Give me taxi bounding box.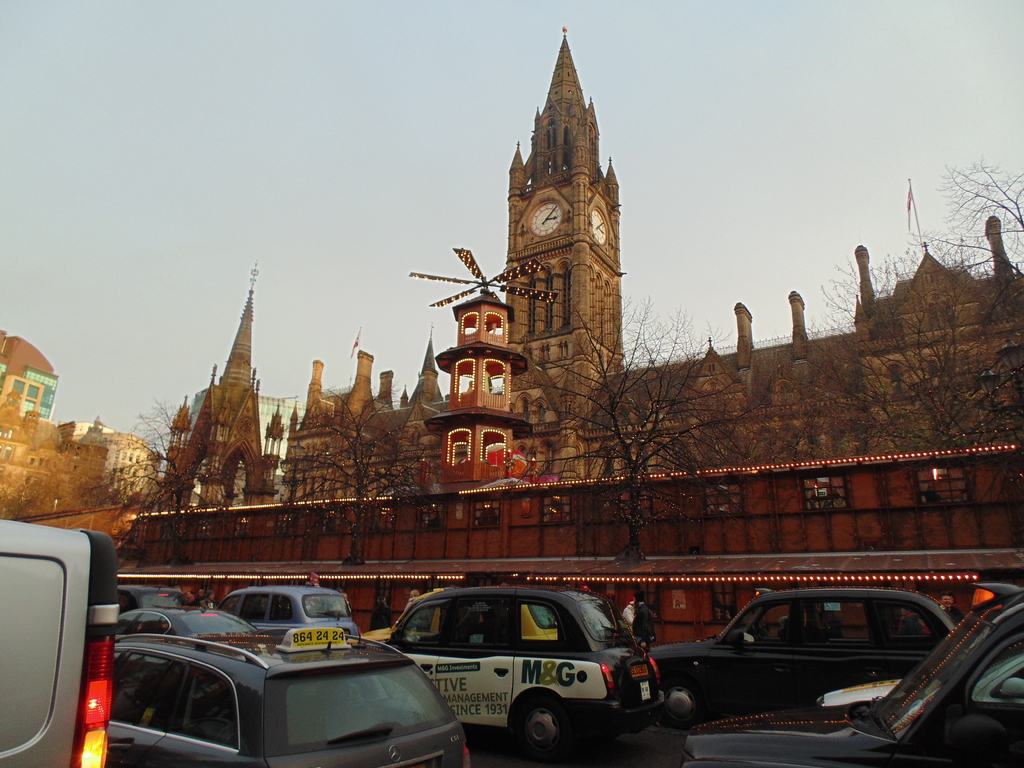
<box>380,581,666,767</box>.
